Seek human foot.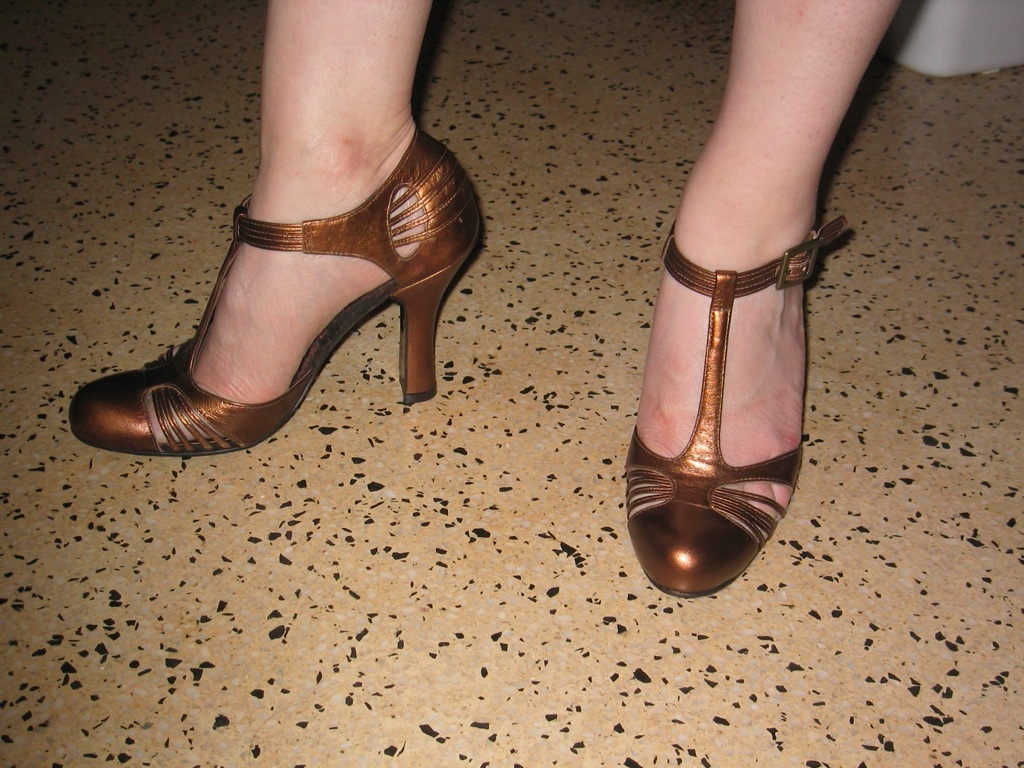
rect(627, 140, 831, 533).
